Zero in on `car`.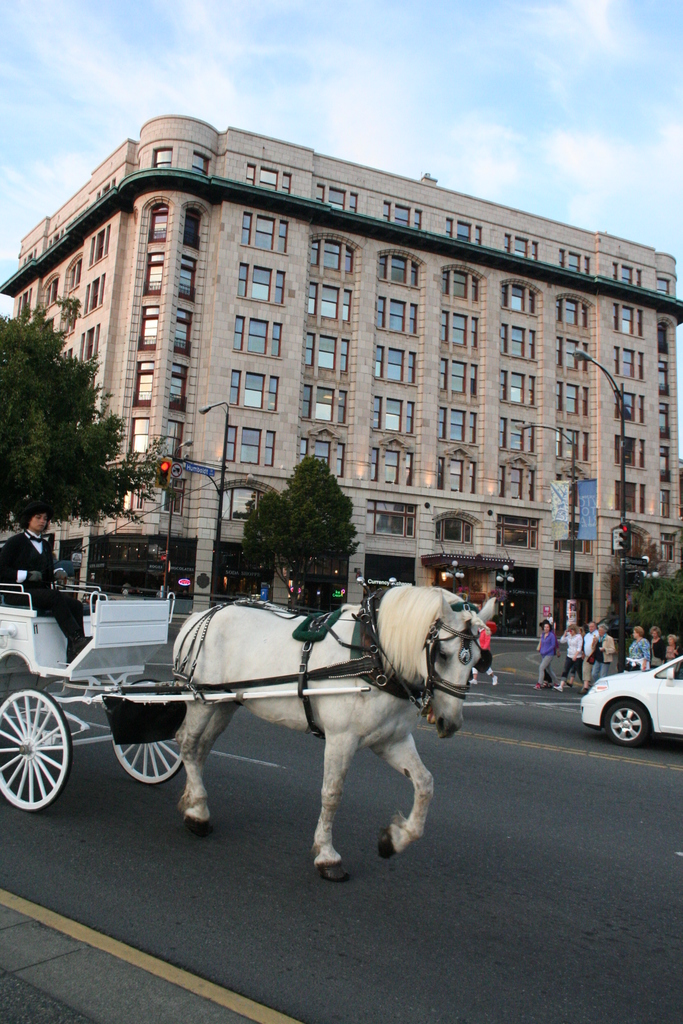
Zeroed in: (left=579, top=653, right=682, bottom=749).
